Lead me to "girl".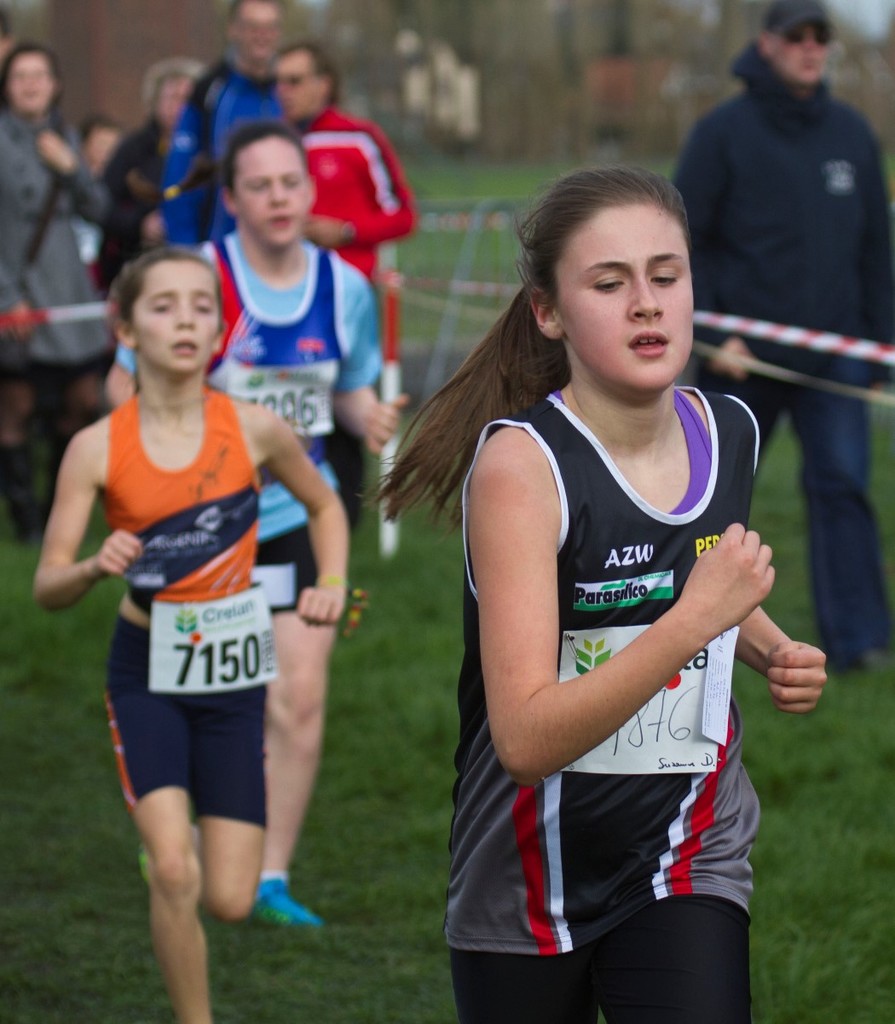
Lead to (105, 126, 414, 938).
